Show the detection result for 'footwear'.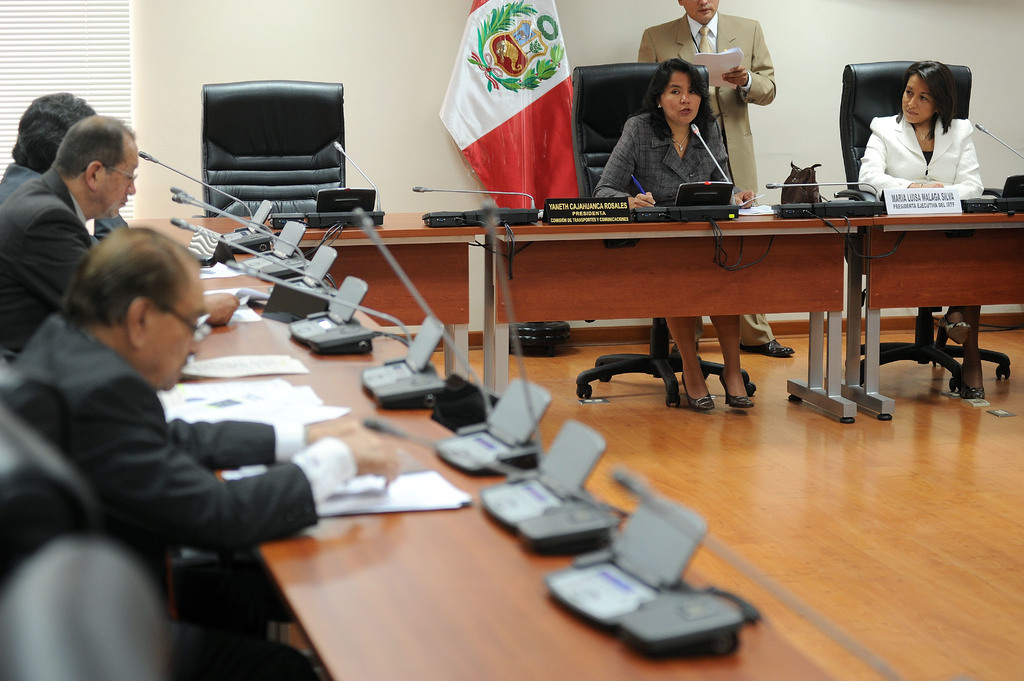
[738, 334, 788, 352].
